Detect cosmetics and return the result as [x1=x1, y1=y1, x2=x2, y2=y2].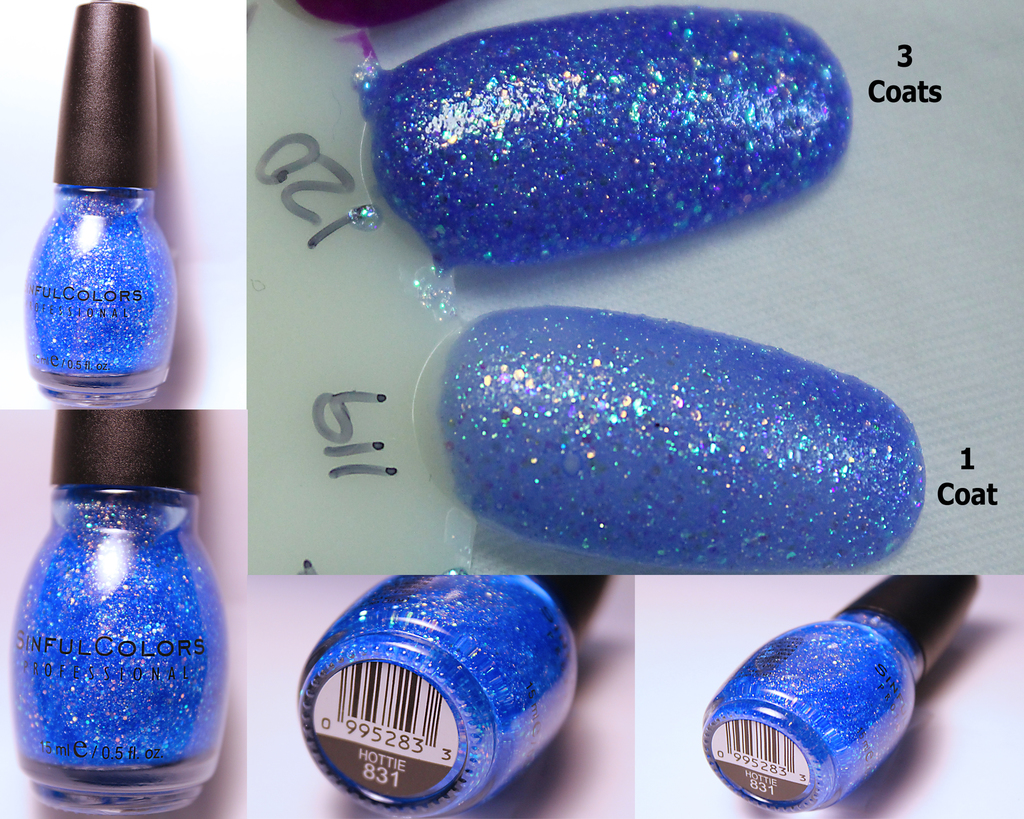
[x1=695, y1=575, x2=980, y2=810].
